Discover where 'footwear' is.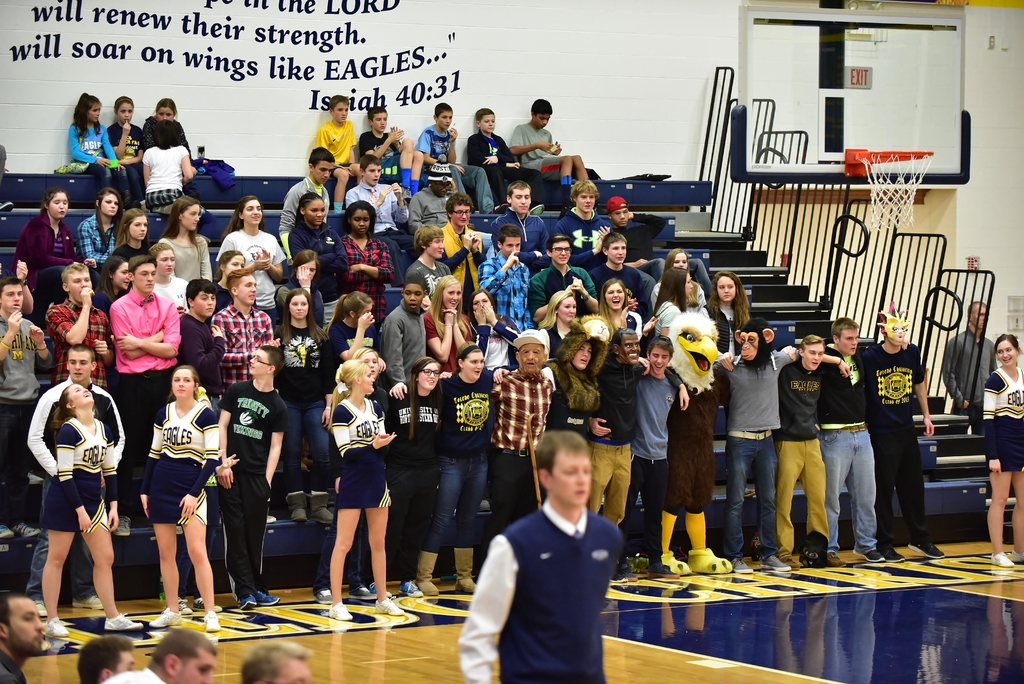
Discovered at (479,495,492,516).
